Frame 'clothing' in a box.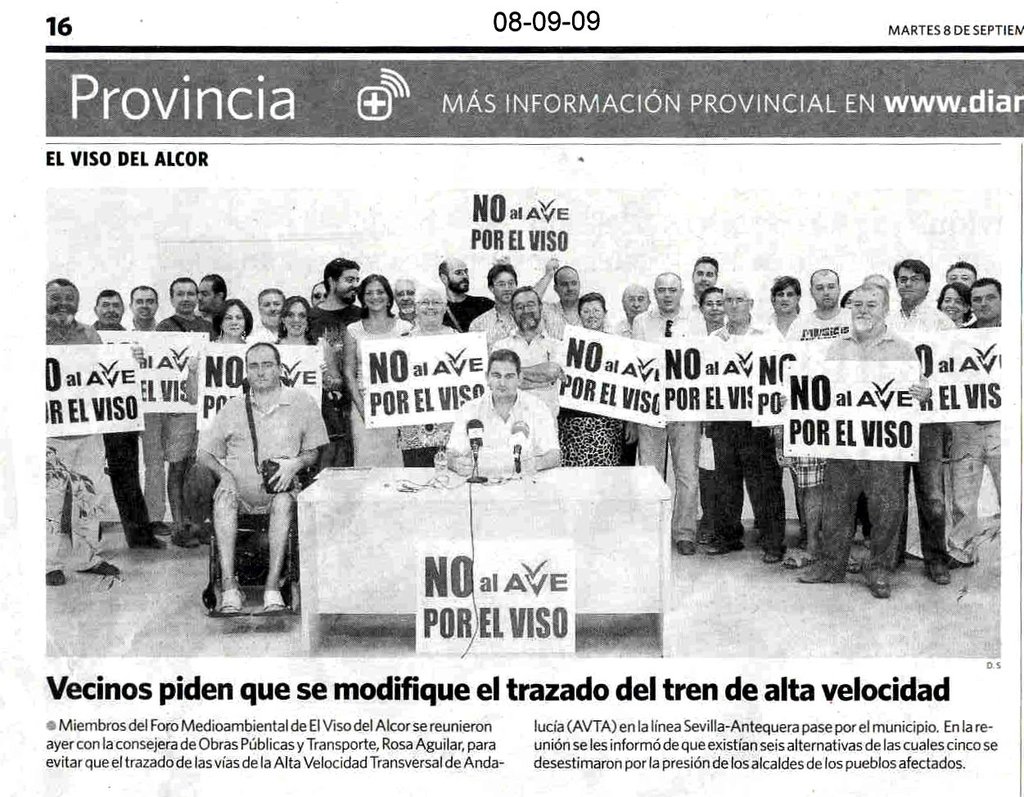
bbox(152, 309, 219, 465).
